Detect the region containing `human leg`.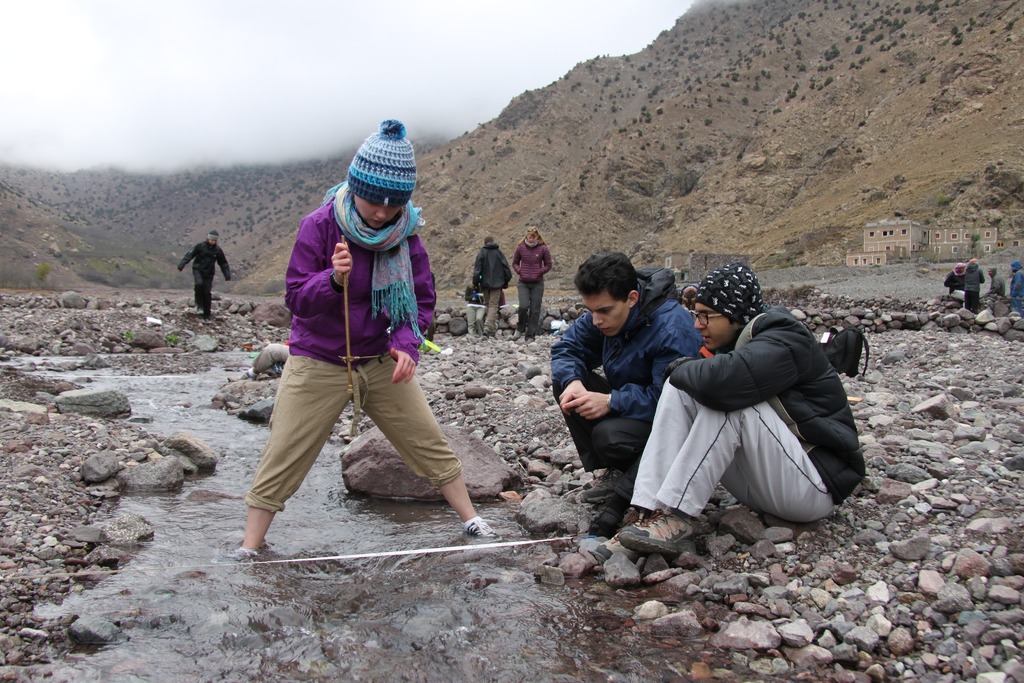
(x1=603, y1=402, x2=833, y2=554).
